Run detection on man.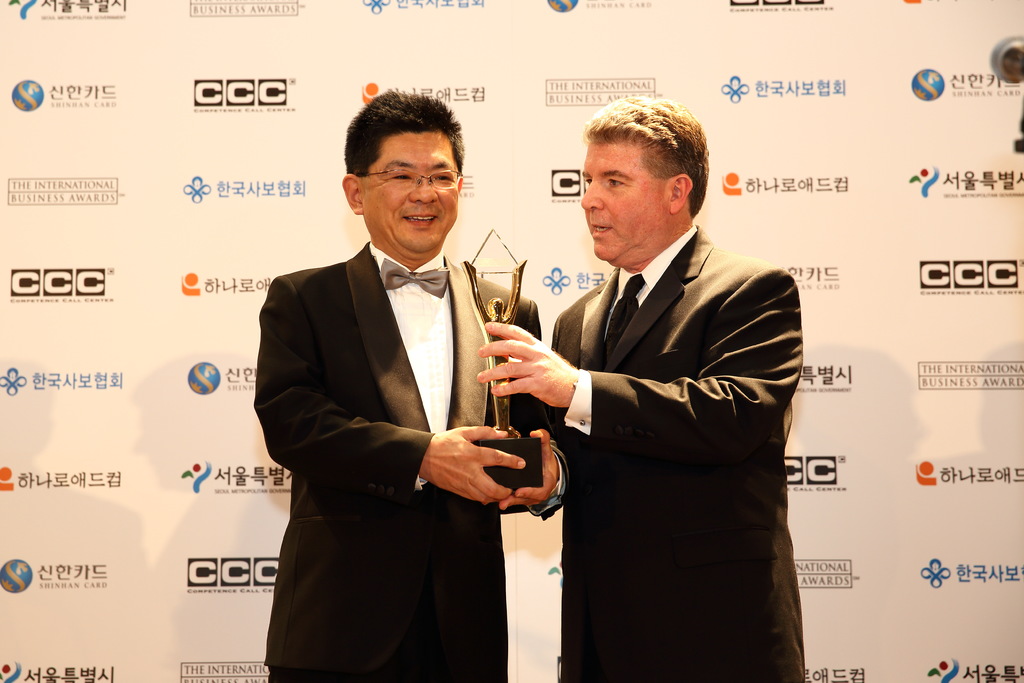
Result: crop(253, 88, 548, 674).
